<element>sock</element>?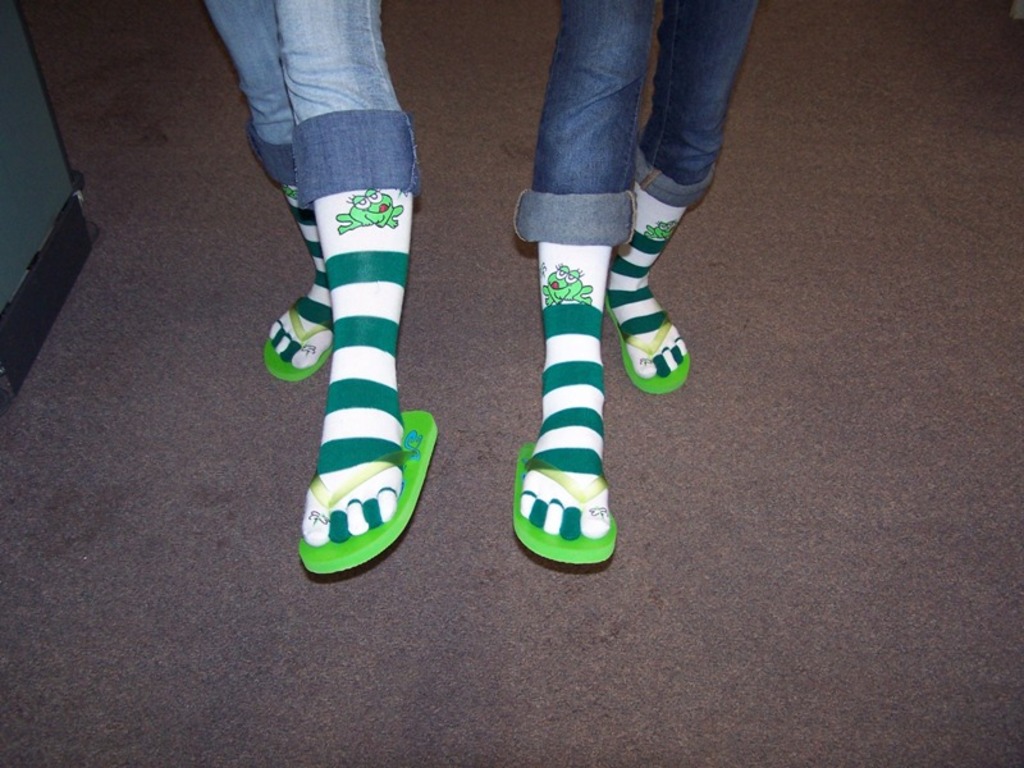
268/187/332/367
